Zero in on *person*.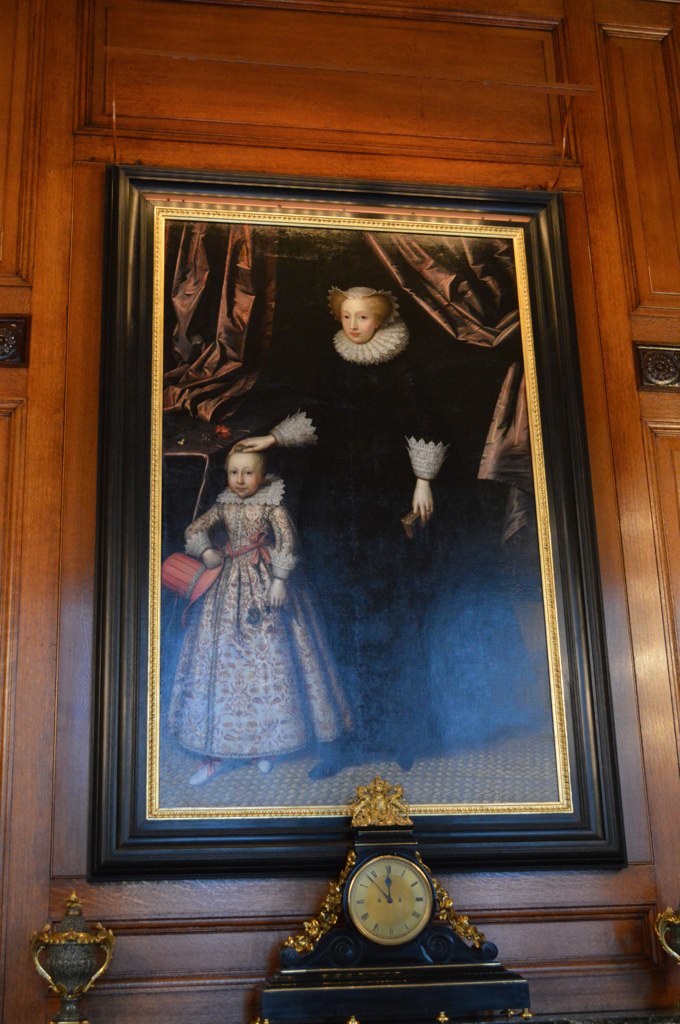
Zeroed in: bbox=(170, 442, 363, 783).
